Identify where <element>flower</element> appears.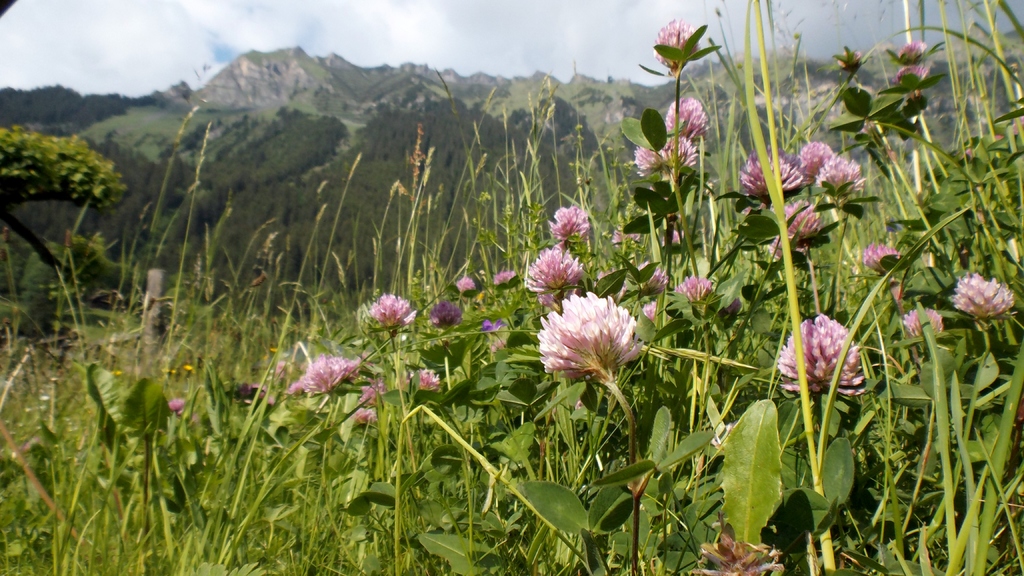
Appears at (left=630, top=121, right=705, bottom=177).
